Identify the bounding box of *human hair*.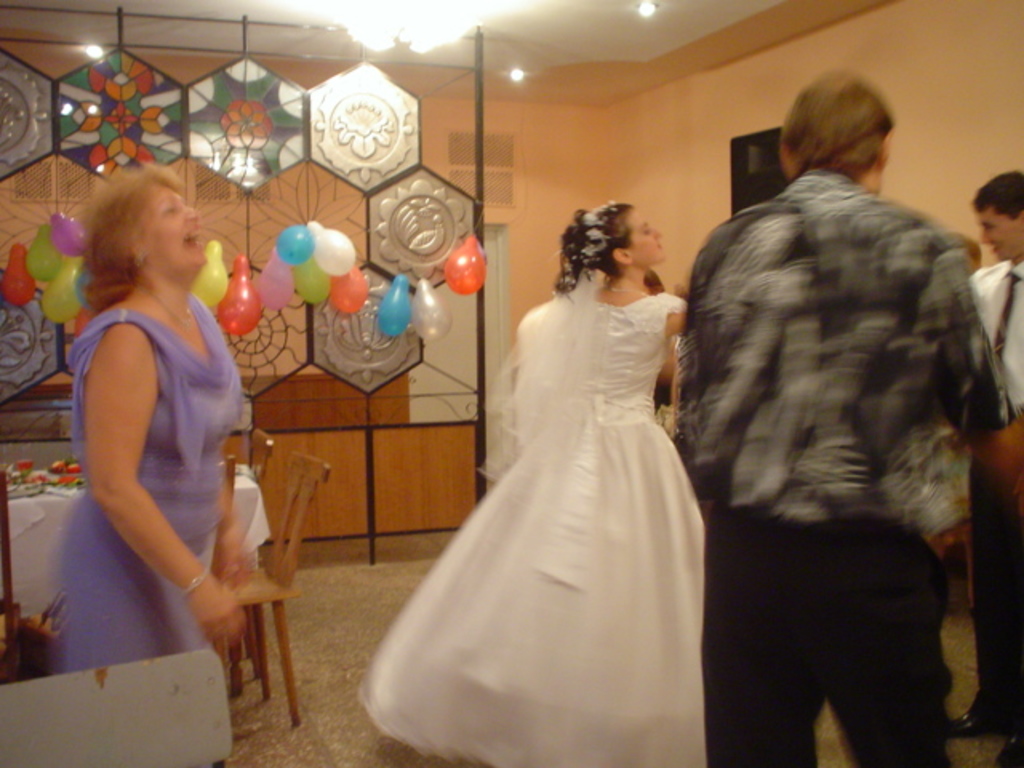
974 168 1022 218.
